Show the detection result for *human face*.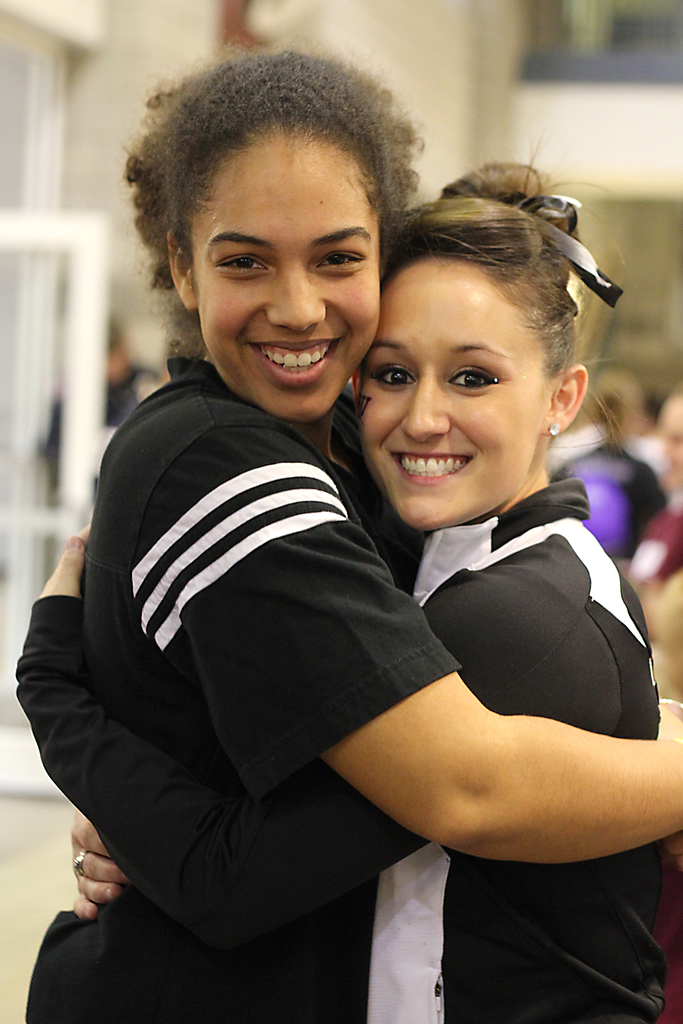
bbox=(181, 125, 384, 430).
